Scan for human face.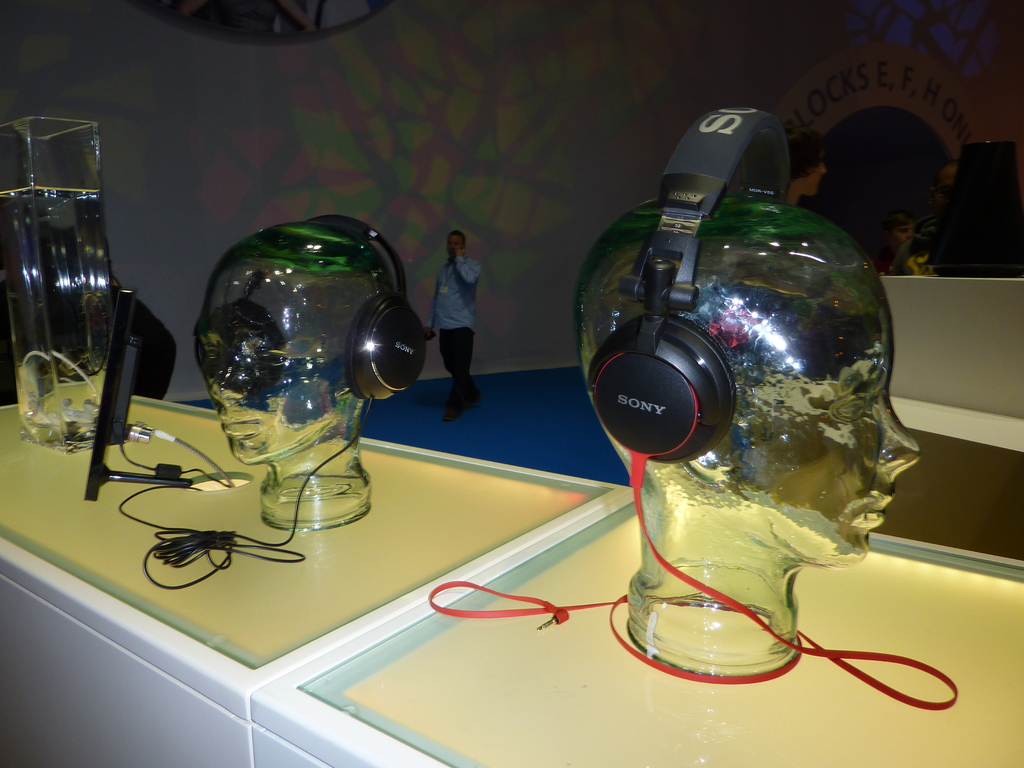
Scan result: crop(727, 249, 919, 566).
